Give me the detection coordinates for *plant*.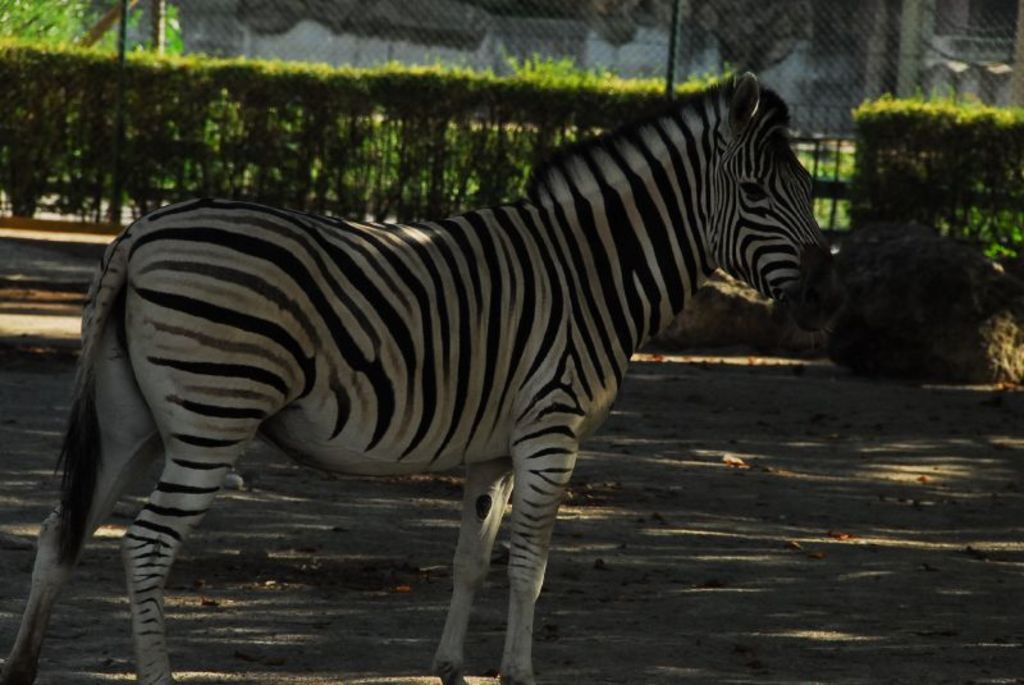
[left=838, top=91, right=1023, bottom=278].
